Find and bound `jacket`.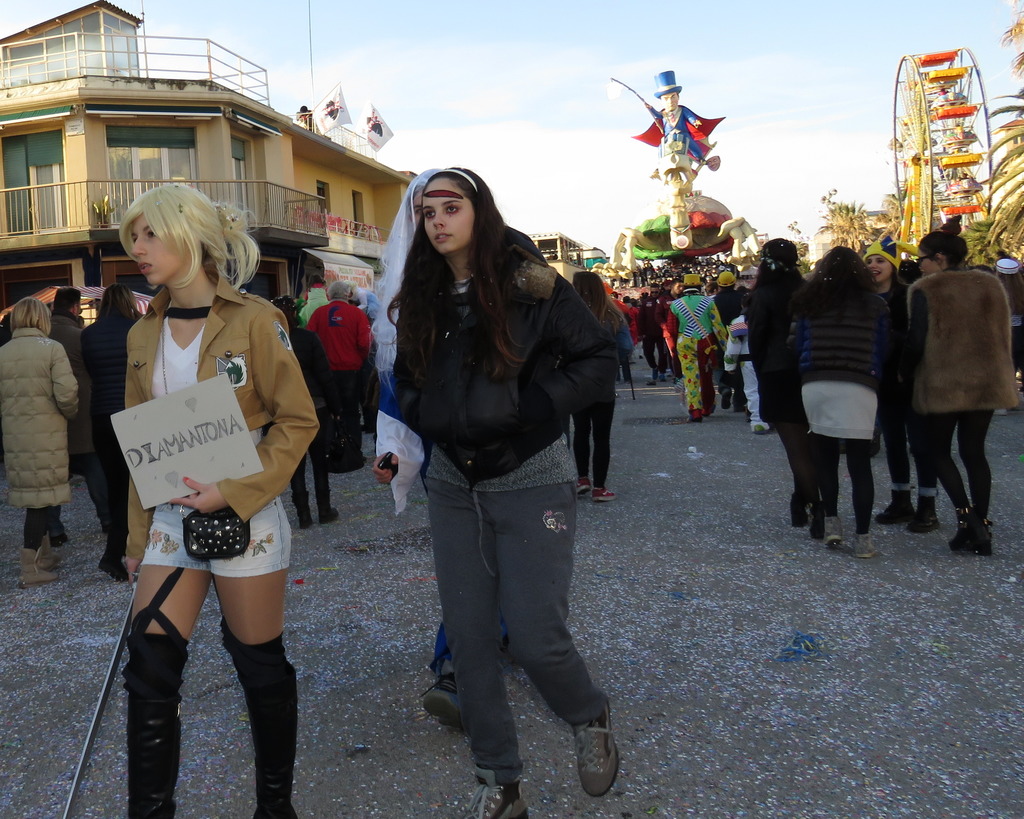
Bound: 0,328,82,511.
